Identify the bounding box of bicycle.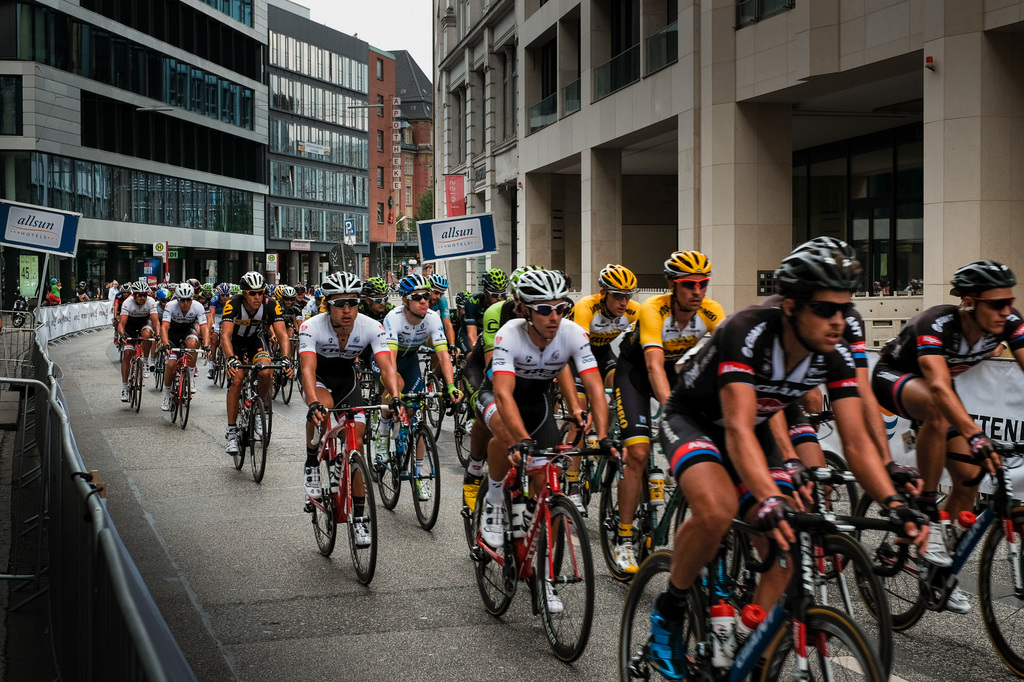
(left=600, top=438, right=700, bottom=573).
